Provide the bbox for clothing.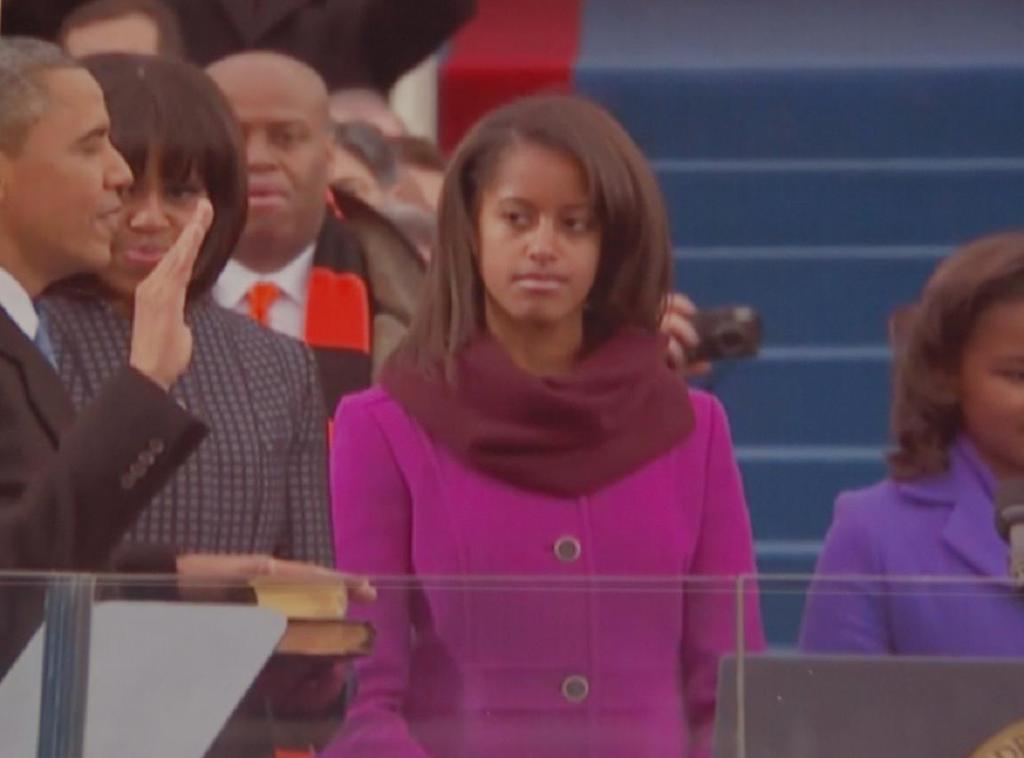
0,267,208,679.
